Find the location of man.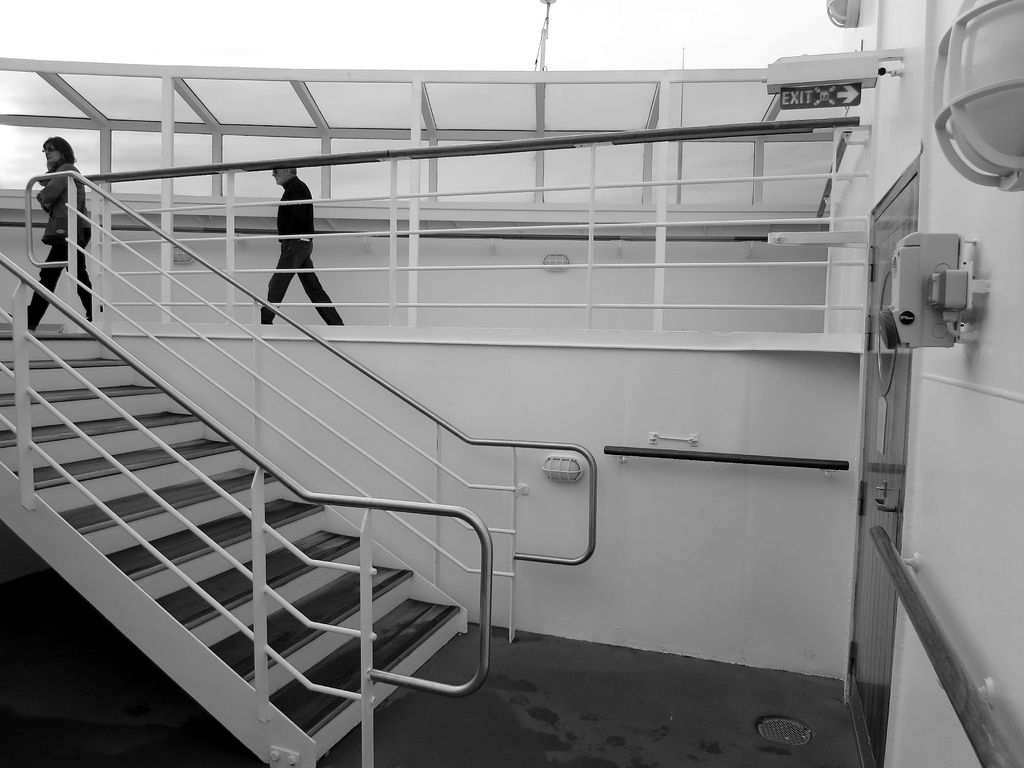
Location: x1=236, y1=157, x2=343, y2=345.
